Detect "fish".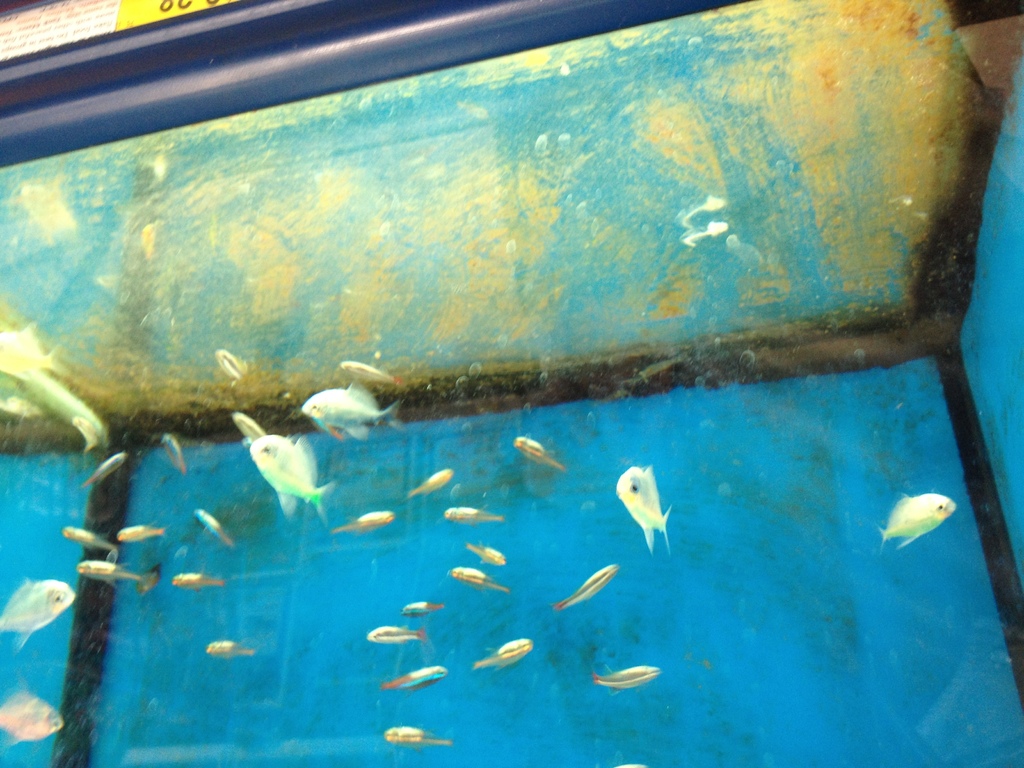
Detected at Rect(552, 563, 620, 610).
